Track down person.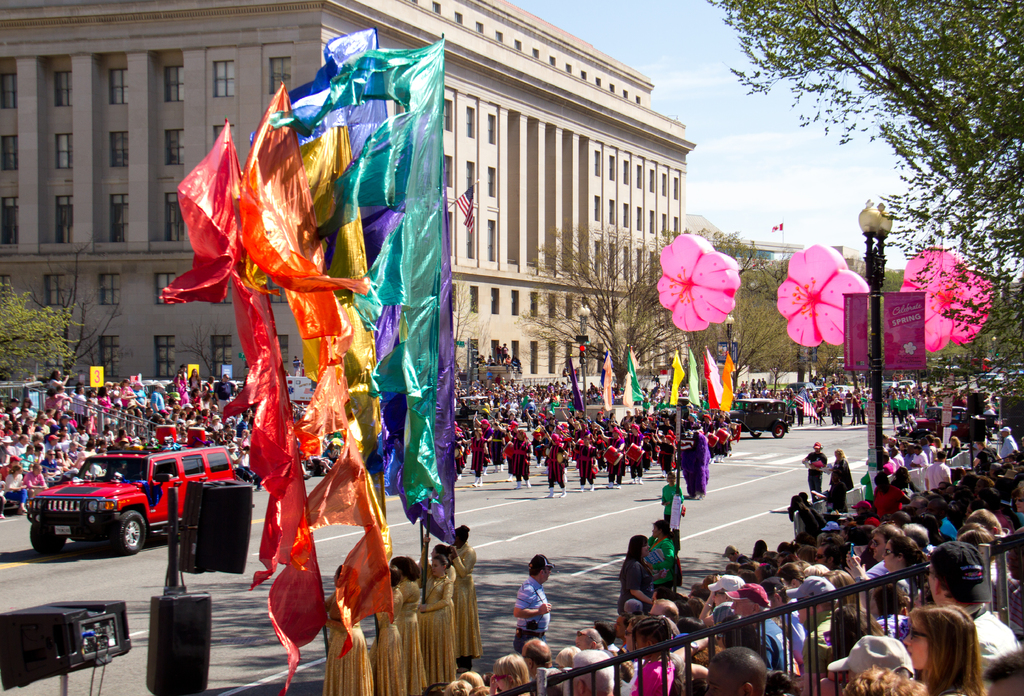
Tracked to box(705, 602, 742, 650).
